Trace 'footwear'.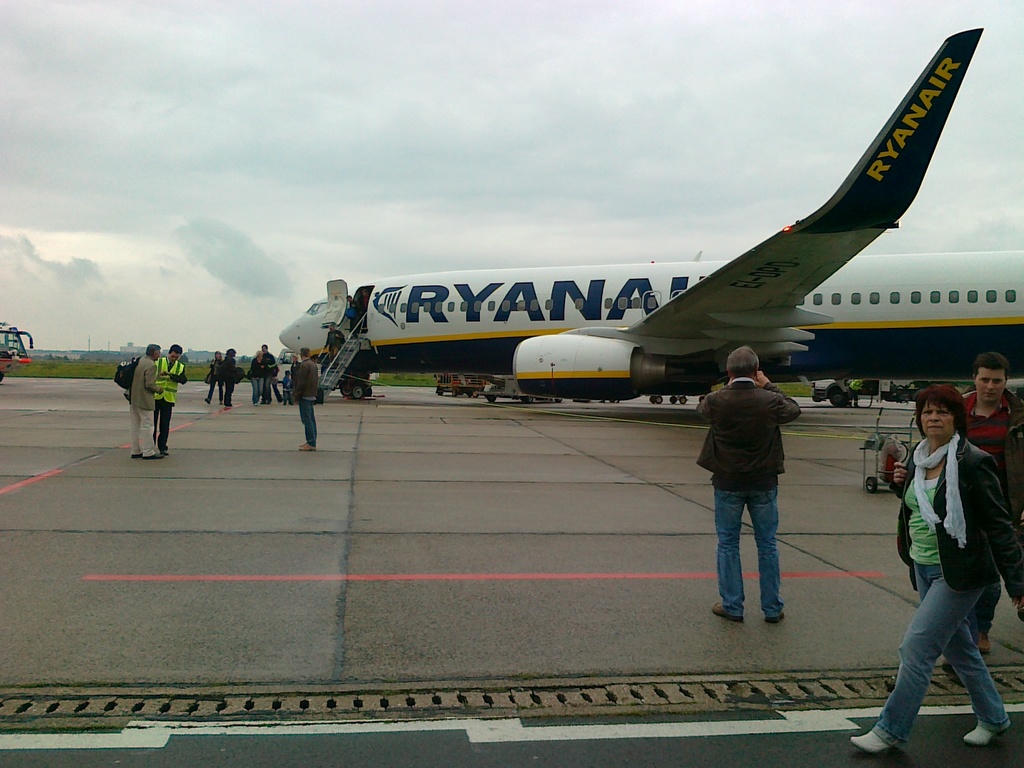
Traced to locate(201, 396, 211, 405).
